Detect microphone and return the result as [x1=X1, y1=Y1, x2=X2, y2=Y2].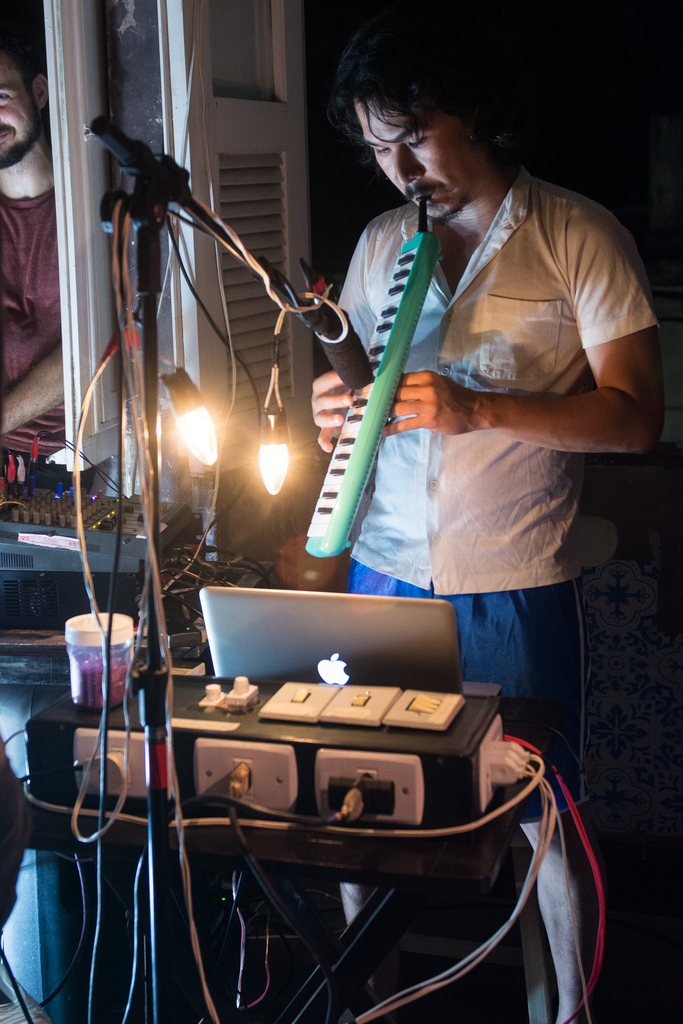
[x1=307, y1=286, x2=373, y2=385].
